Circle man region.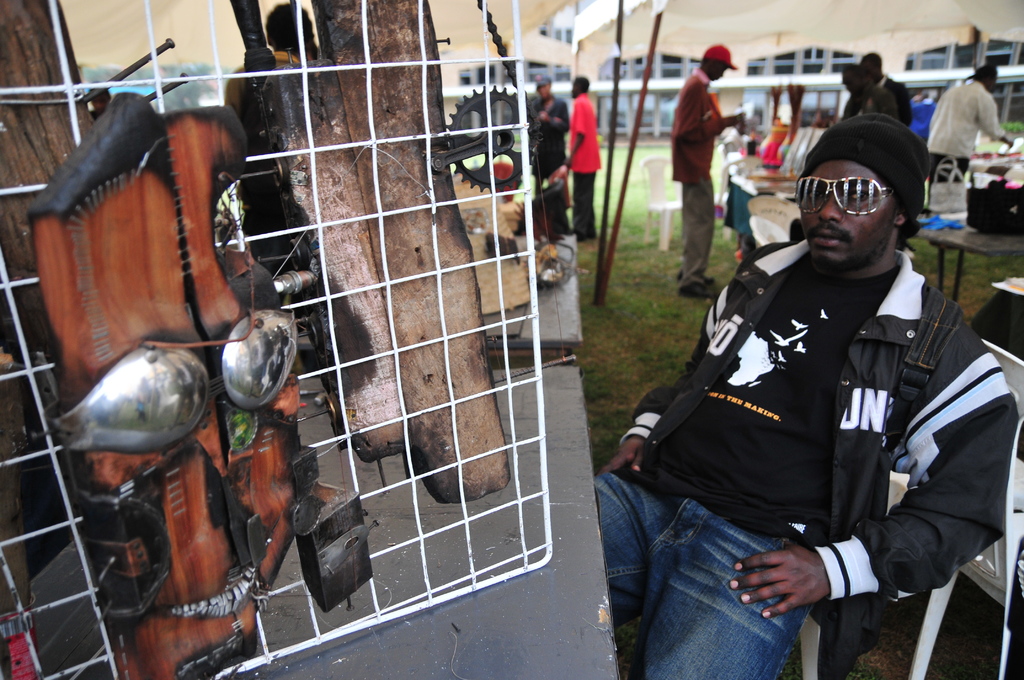
Region: 598 100 1023 679.
